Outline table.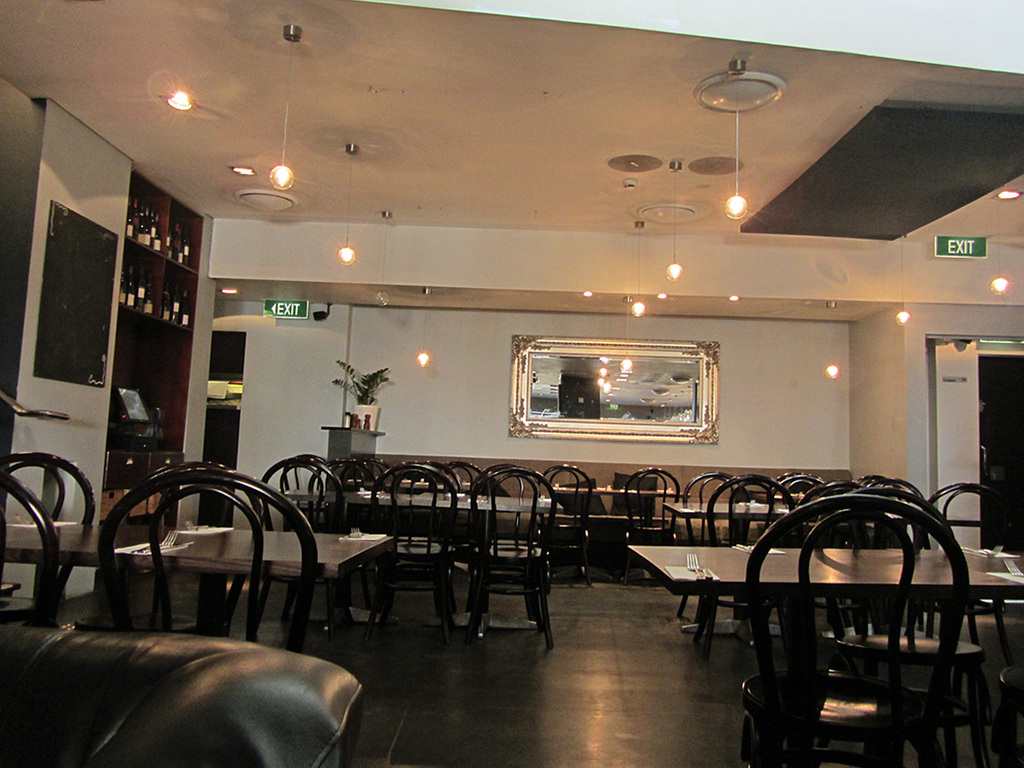
Outline: bbox=[0, 521, 384, 650].
